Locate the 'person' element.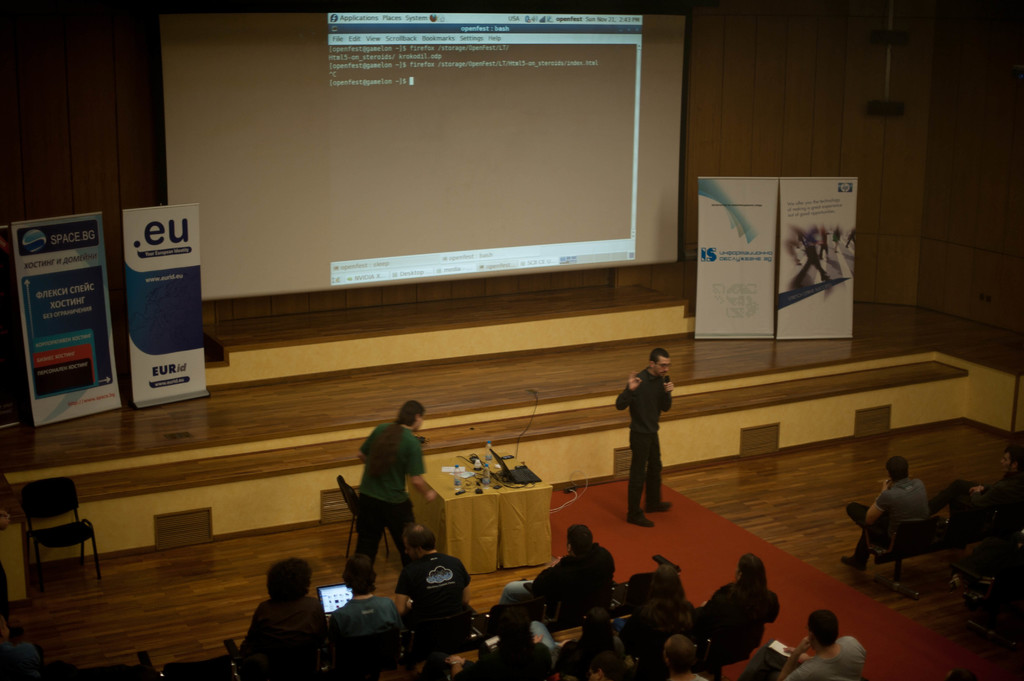
Element bbox: box=[689, 553, 784, 664].
